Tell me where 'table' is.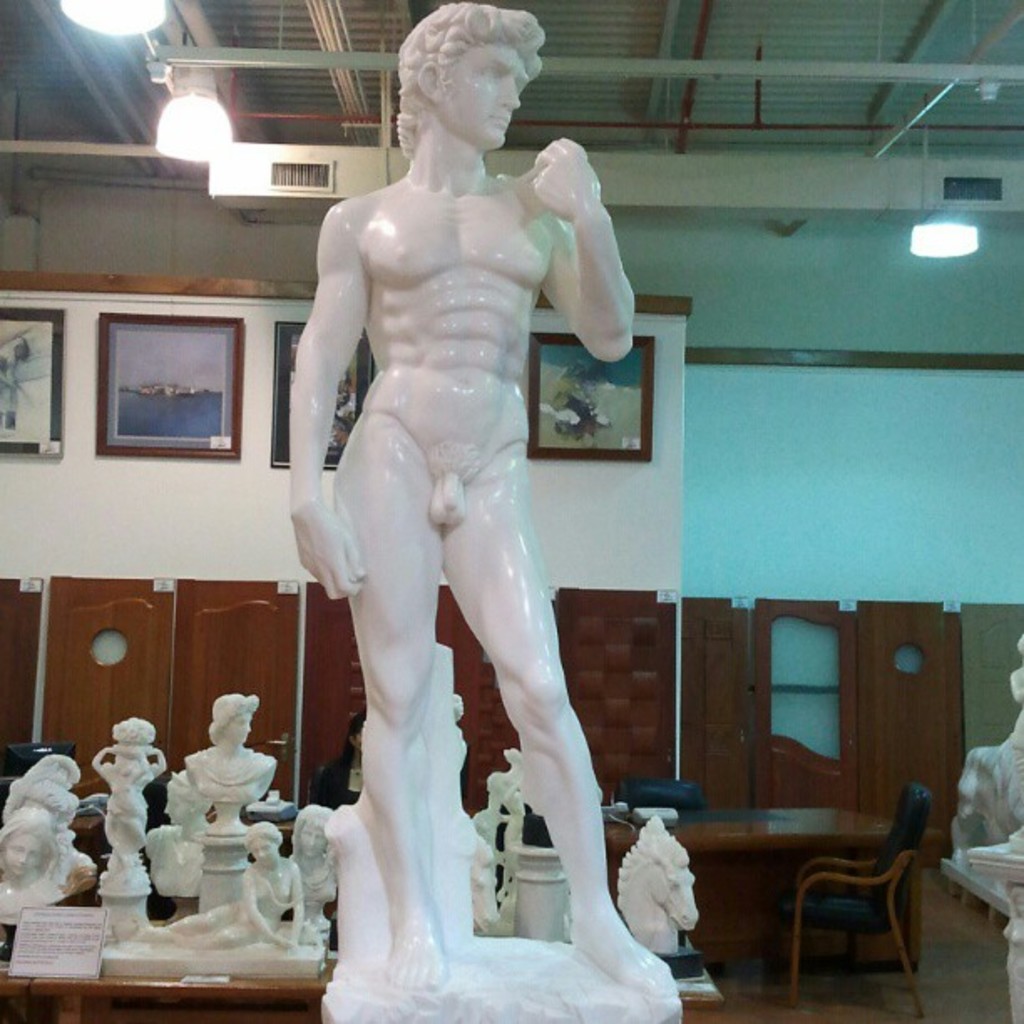
'table' is at pyautogui.locateOnScreen(599, 796, 944, 960).
